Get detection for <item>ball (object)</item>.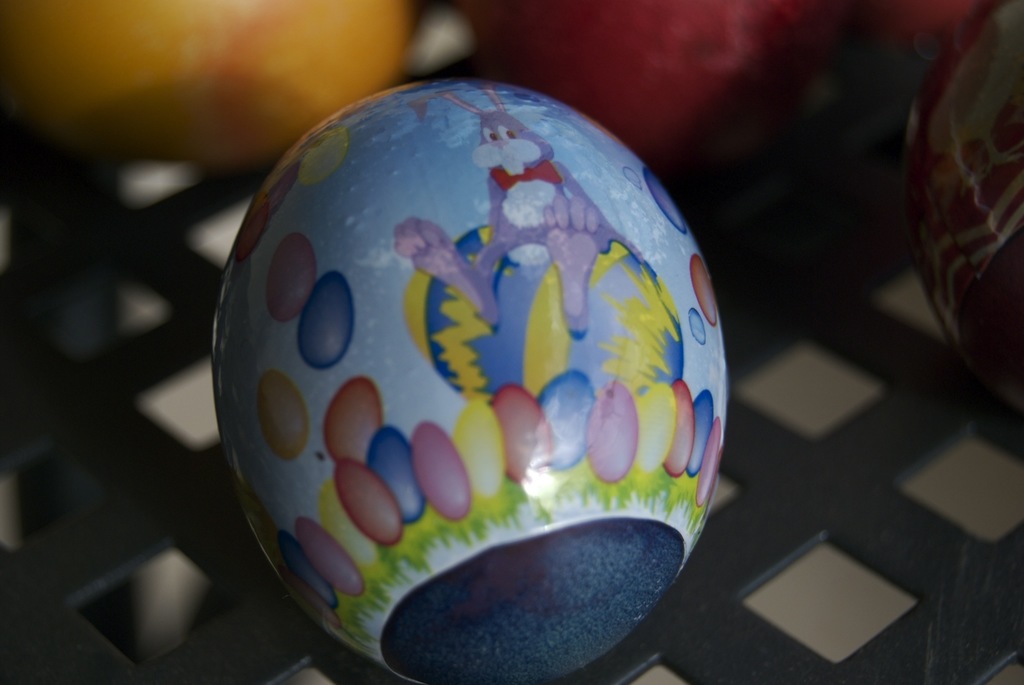
Detection: 7,0,412,165.
